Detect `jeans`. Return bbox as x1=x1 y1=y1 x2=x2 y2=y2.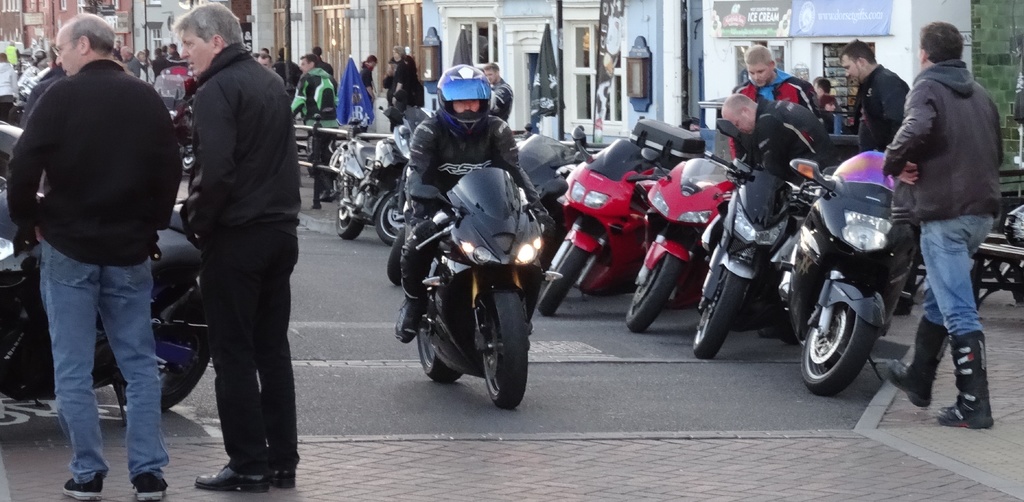
x1=34 y1=245 x2=169 y2=495.
